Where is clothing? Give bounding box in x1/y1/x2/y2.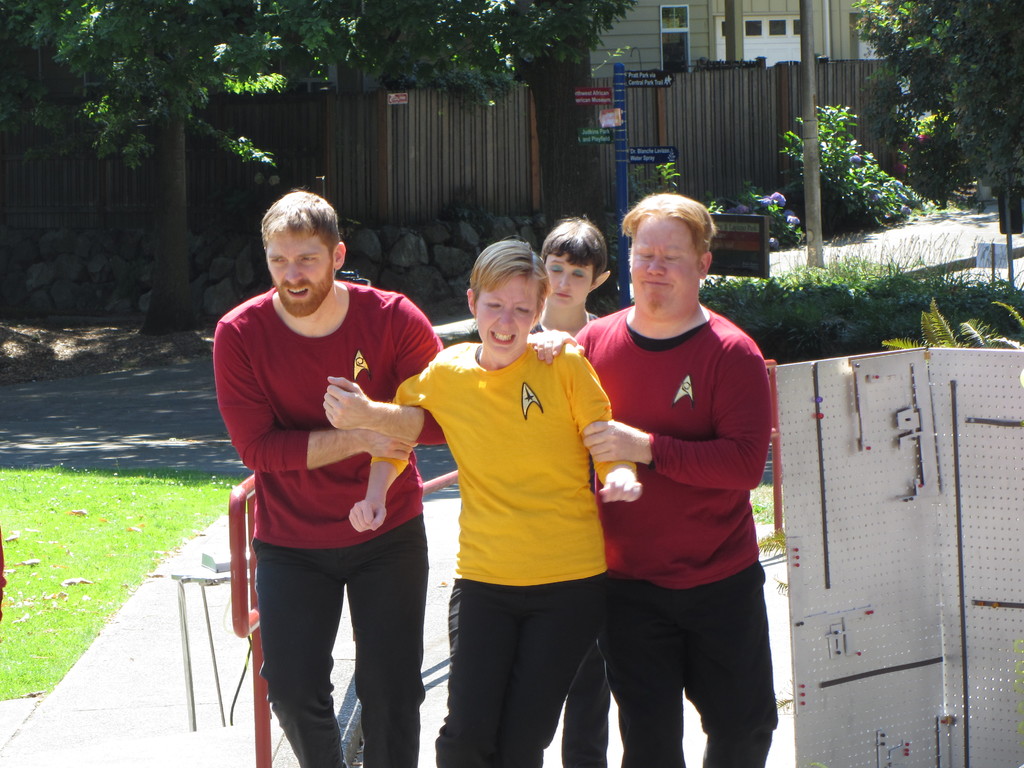
573/298/778/764.
